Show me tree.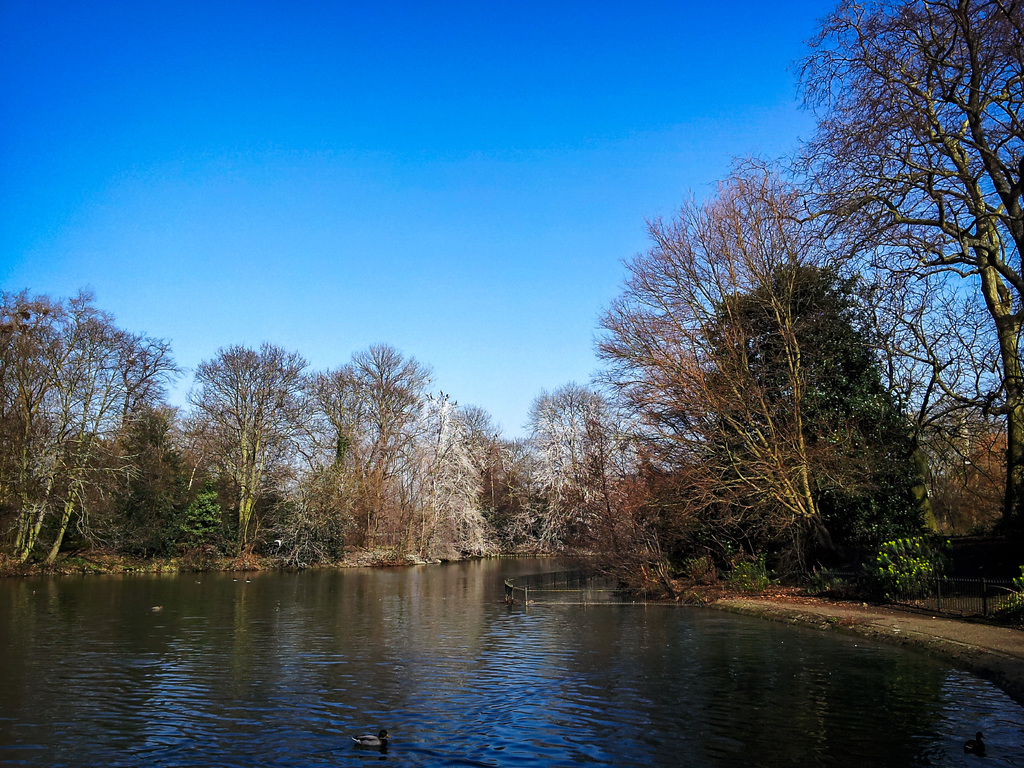
tree is here: 471, 415, 539, 538.
